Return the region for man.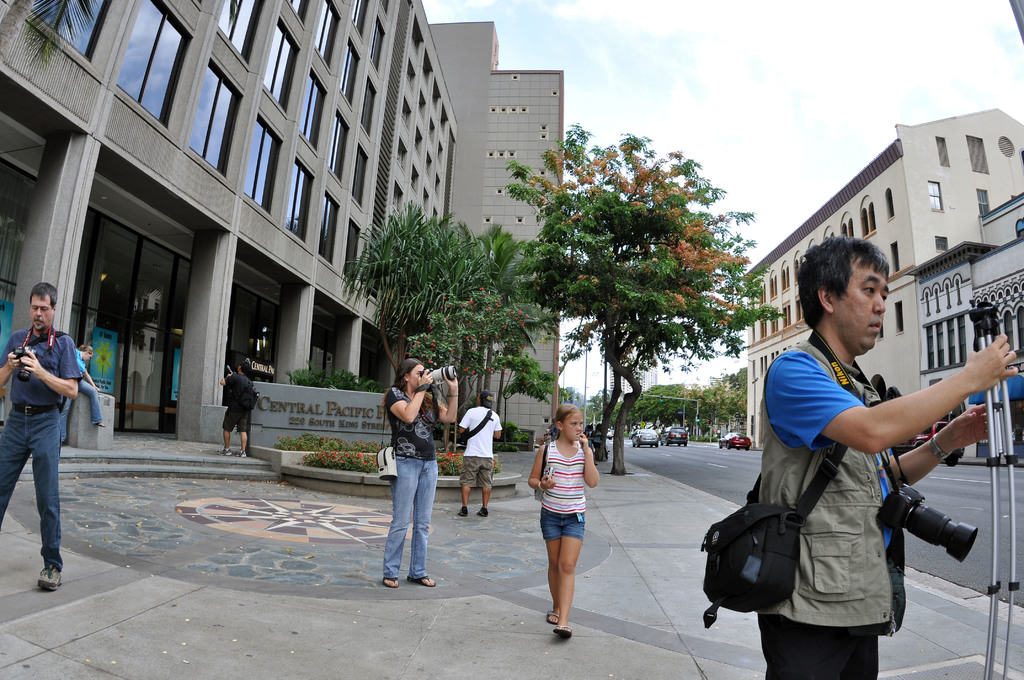
[left=51, top=340, right=108, bottom=442].
